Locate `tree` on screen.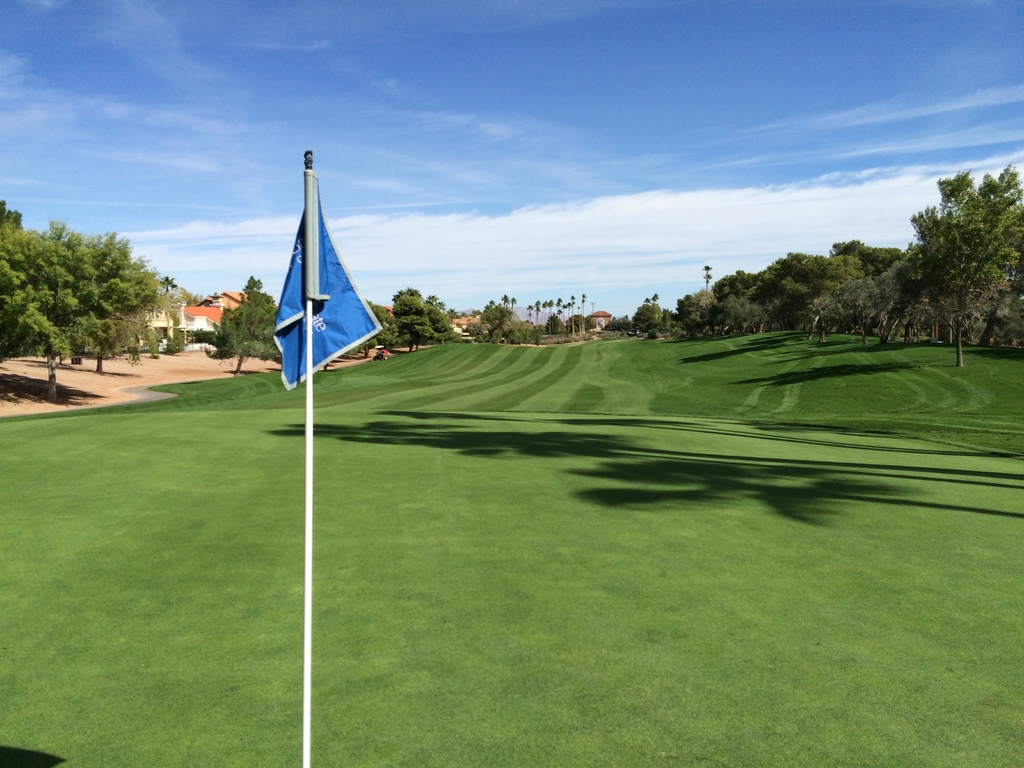
On screen at bbox=[465, 317, 483, 344].
